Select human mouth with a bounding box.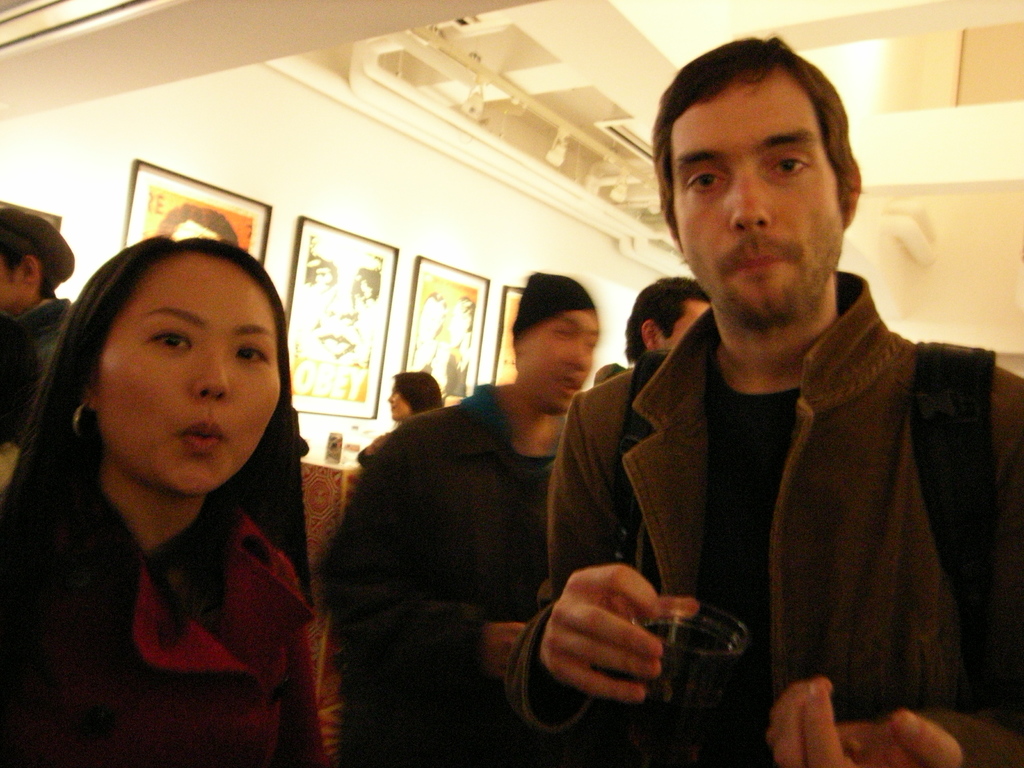
(173, 420, 224, 451).
